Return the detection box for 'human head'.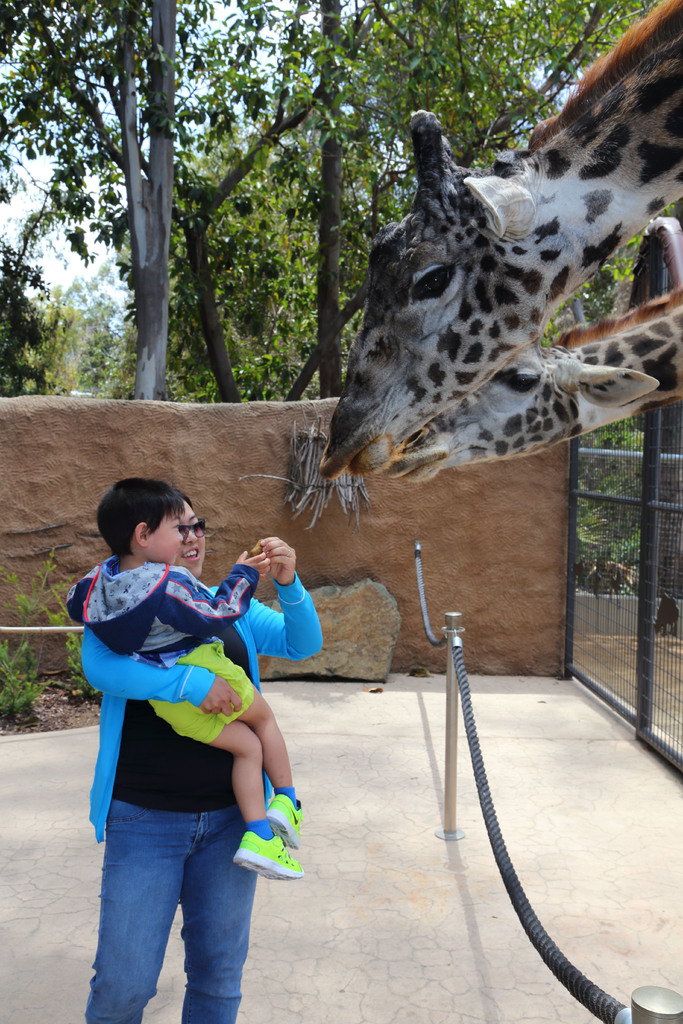
bbox(176, 501, 206, 576).
